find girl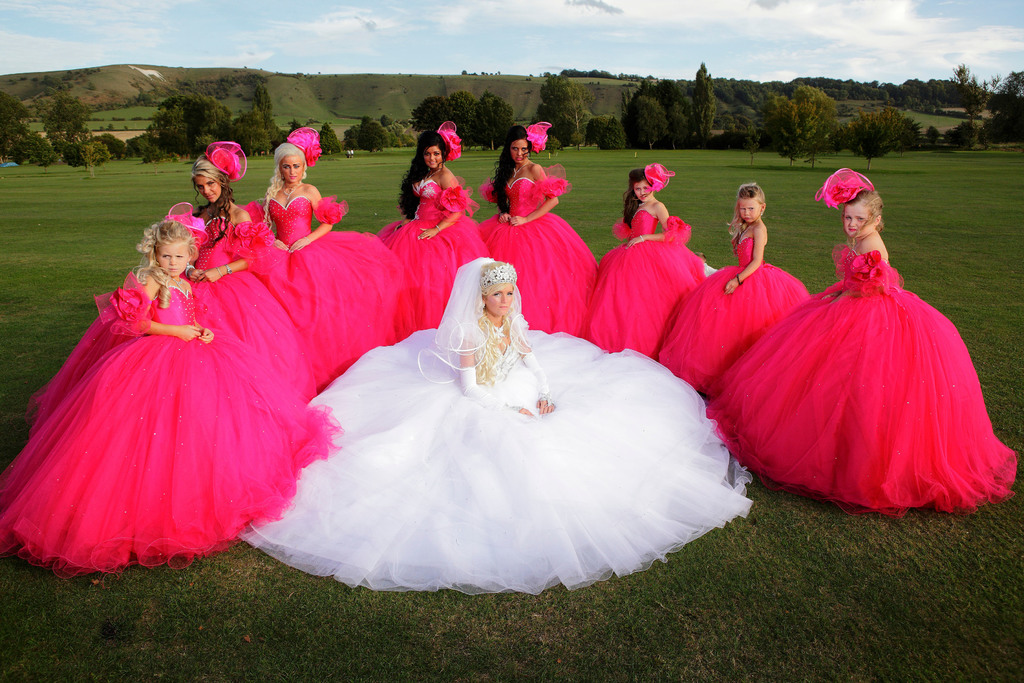
<box>585,161,709,360</box>
